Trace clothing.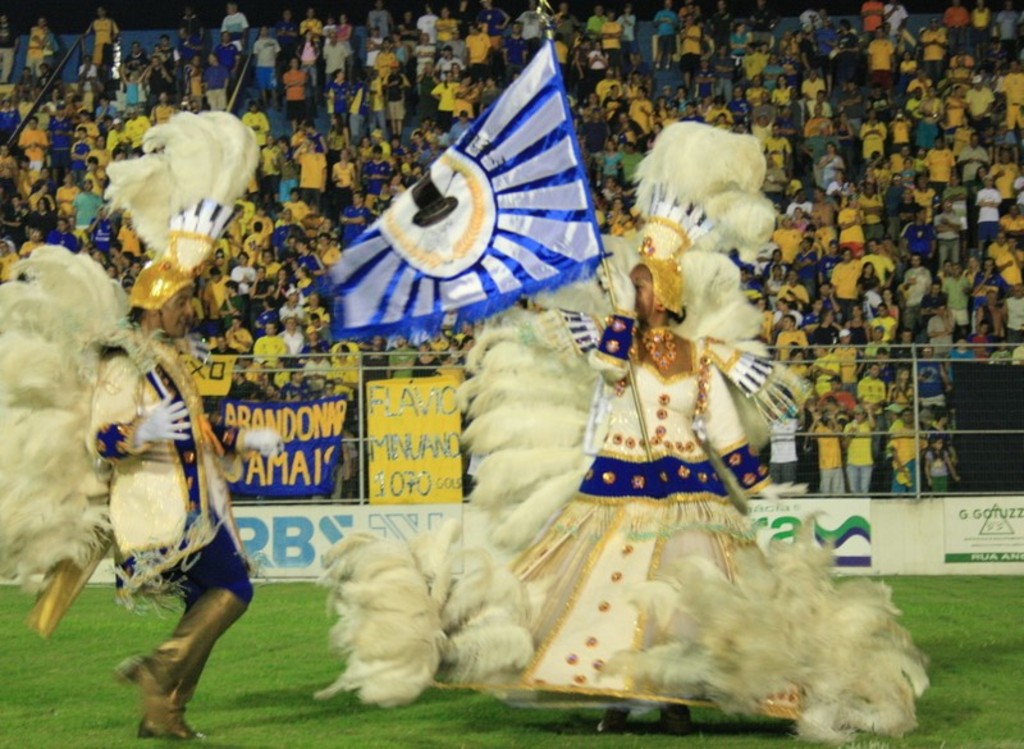
Traced to BBox(1007, 344, 1023, 365).
